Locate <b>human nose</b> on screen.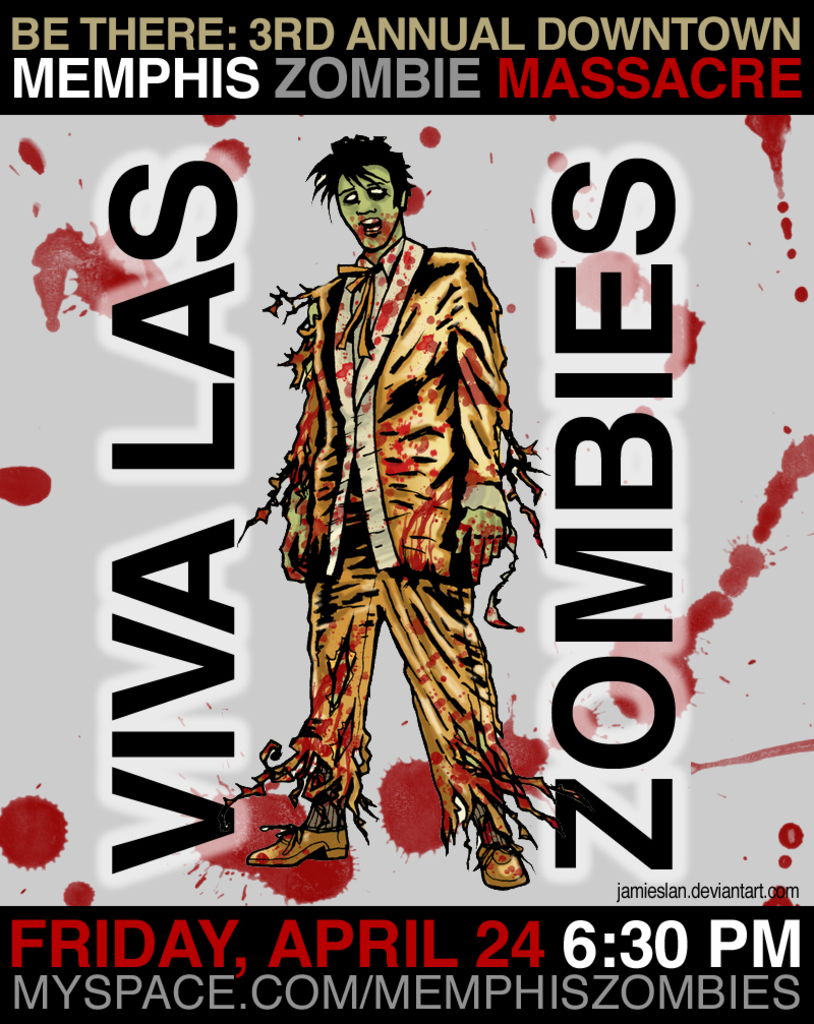
On screen at box(356, 192, 375, 216).
